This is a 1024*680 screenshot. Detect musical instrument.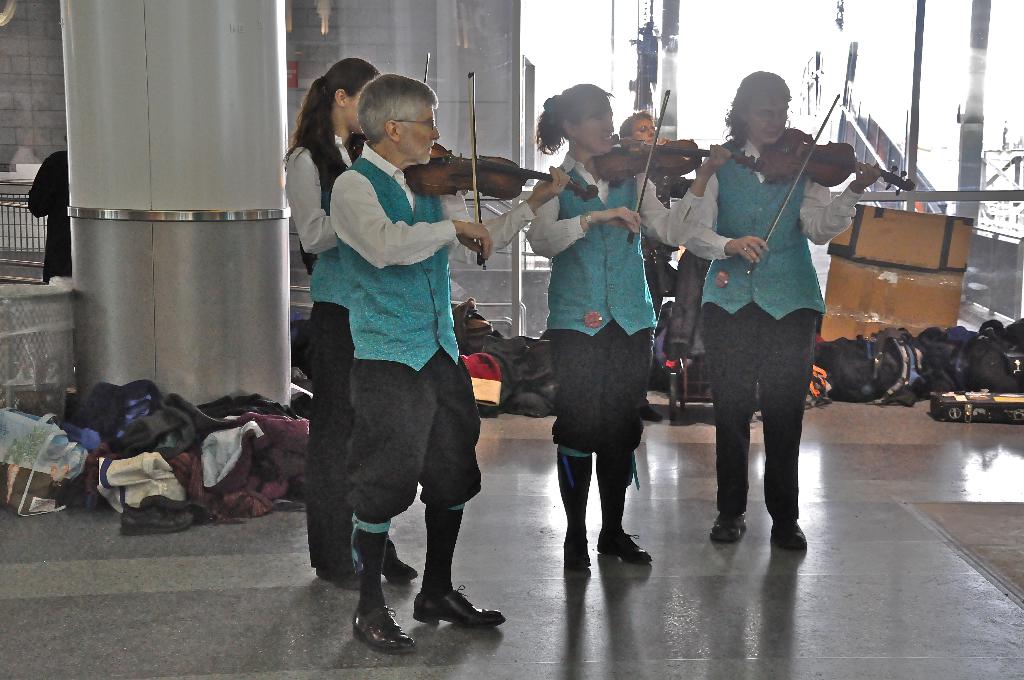
crop(596, 89, 769, 244).
